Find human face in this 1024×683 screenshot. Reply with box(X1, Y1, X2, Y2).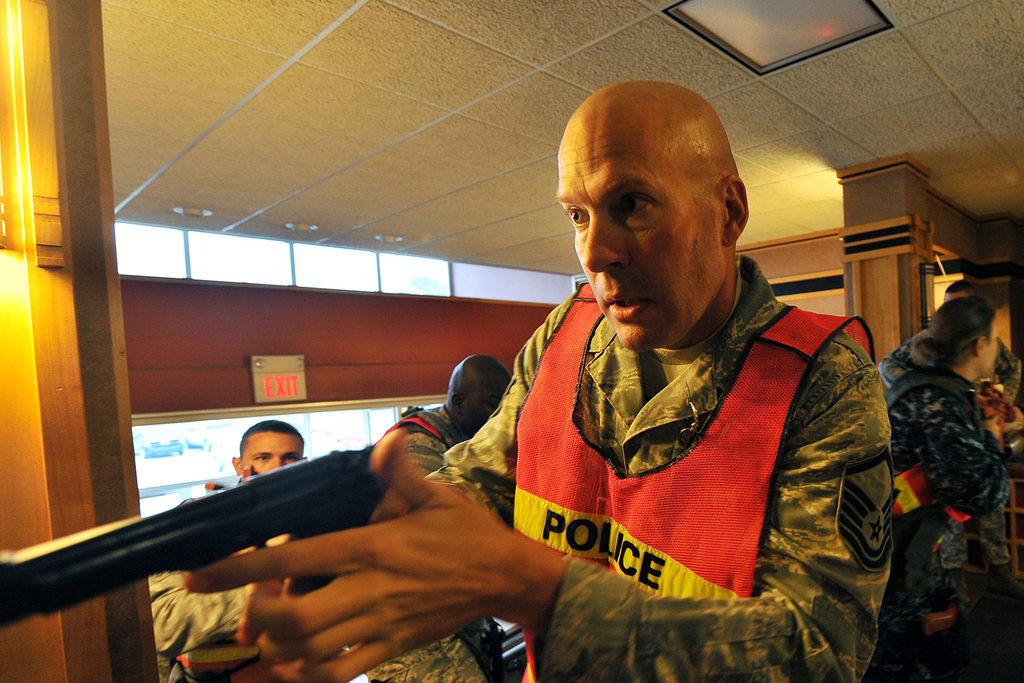
box(236, 431, 304, 477).
